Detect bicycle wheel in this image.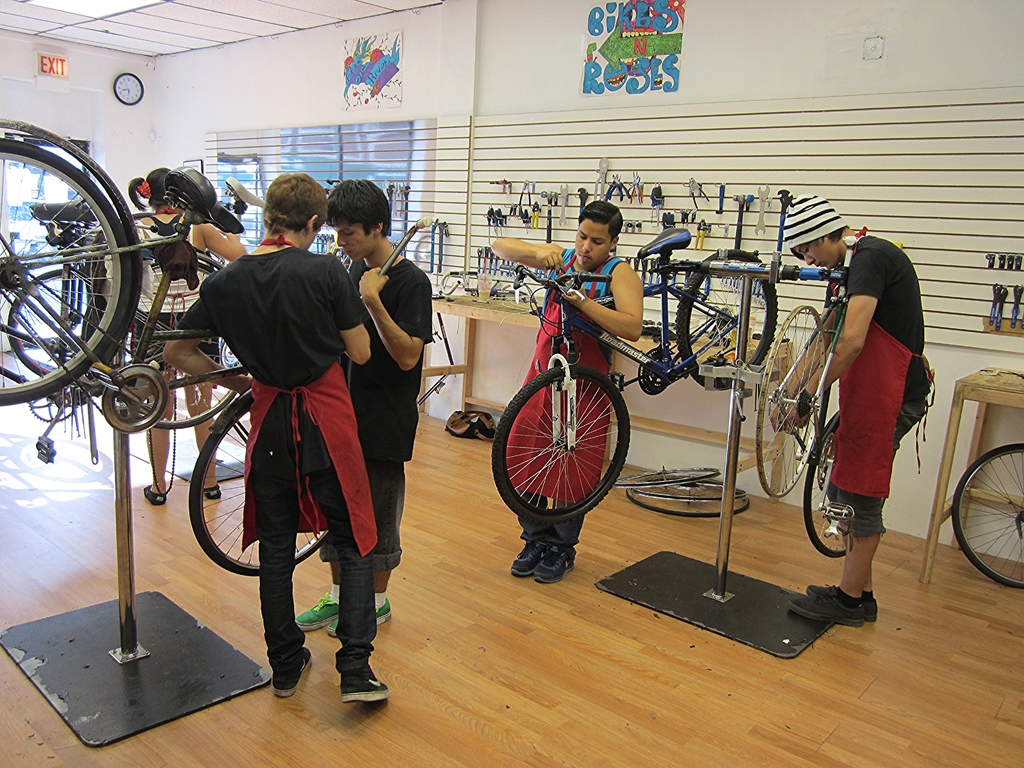
Detection: rect(637, 479, 743, 503).
